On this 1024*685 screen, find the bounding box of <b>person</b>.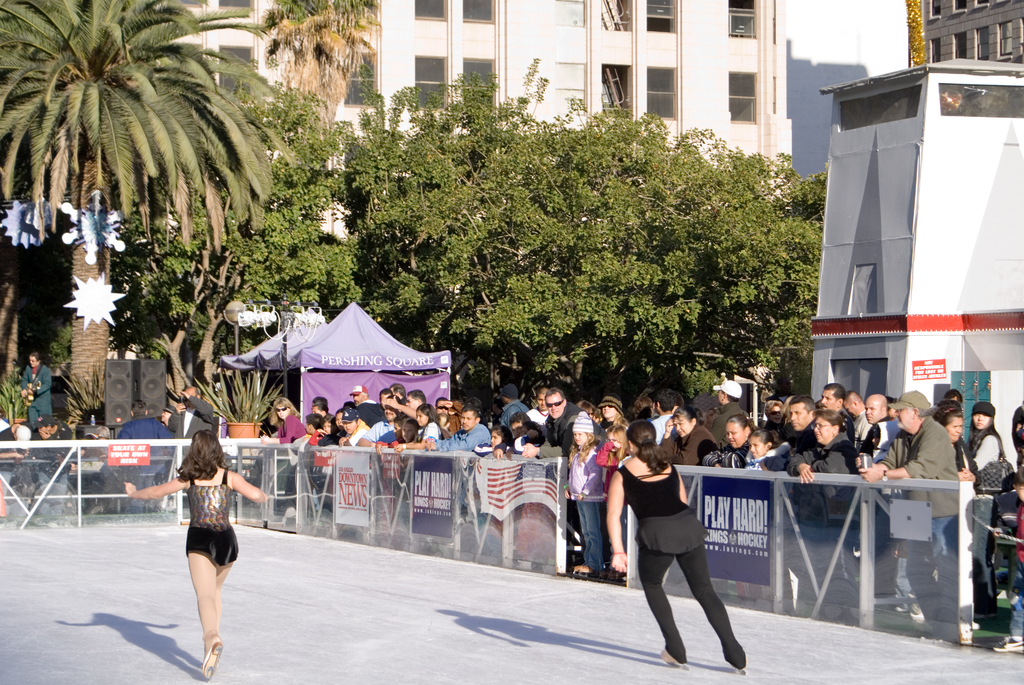
Bounding box: (517,383,554,427).
